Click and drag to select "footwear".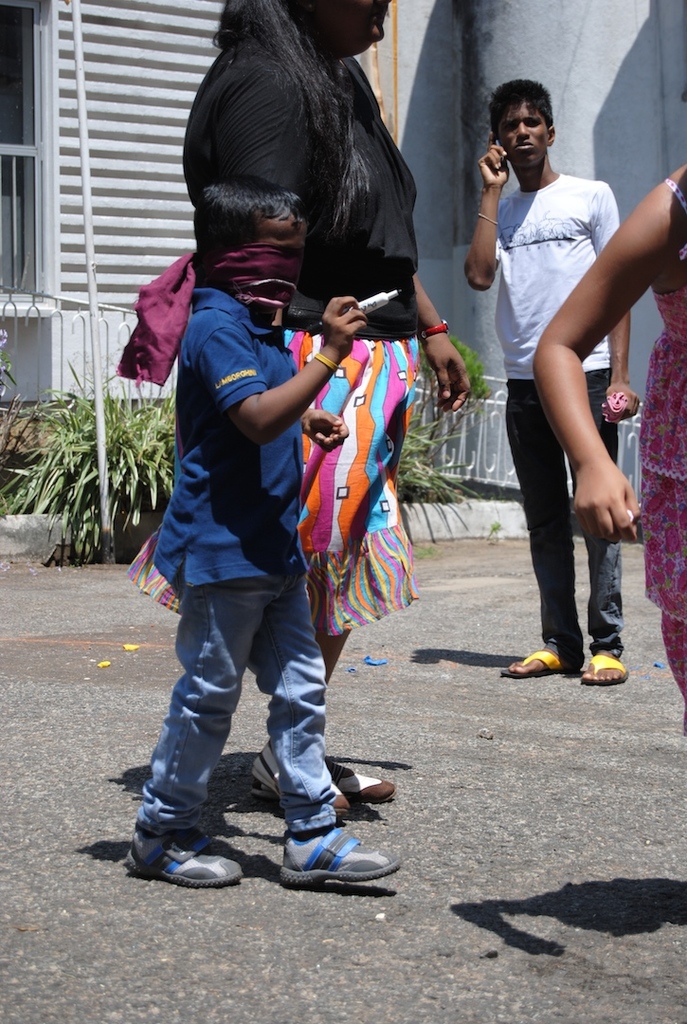
Selection: pyautogui.locateOnScreen(253, 743, 288, 791).
